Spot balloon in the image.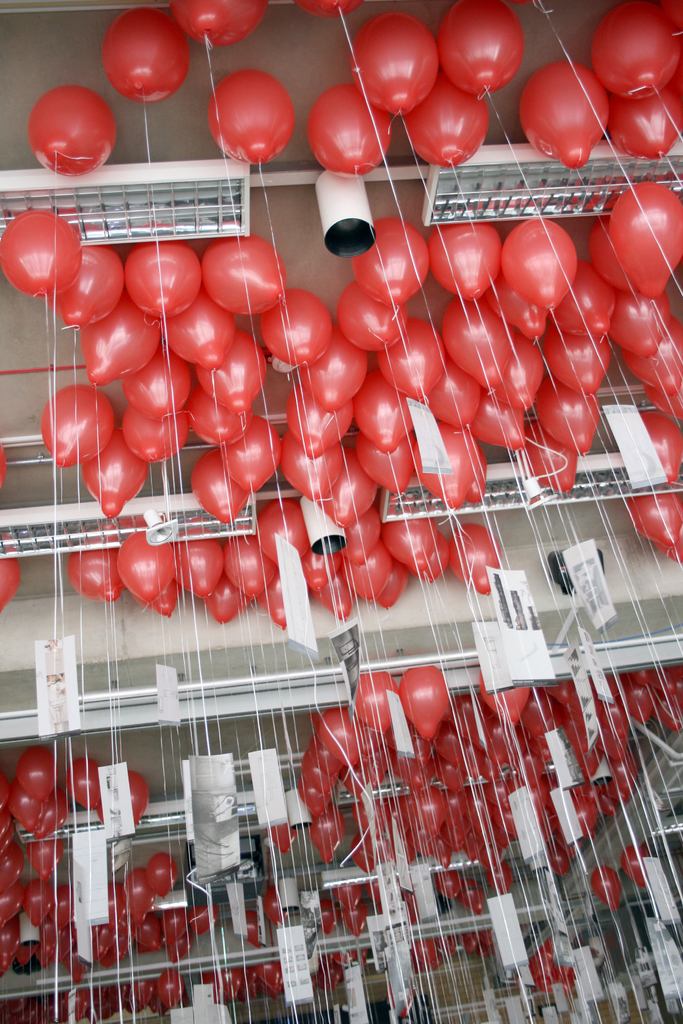
balloon found at locate(0, 440, 9, 490).
